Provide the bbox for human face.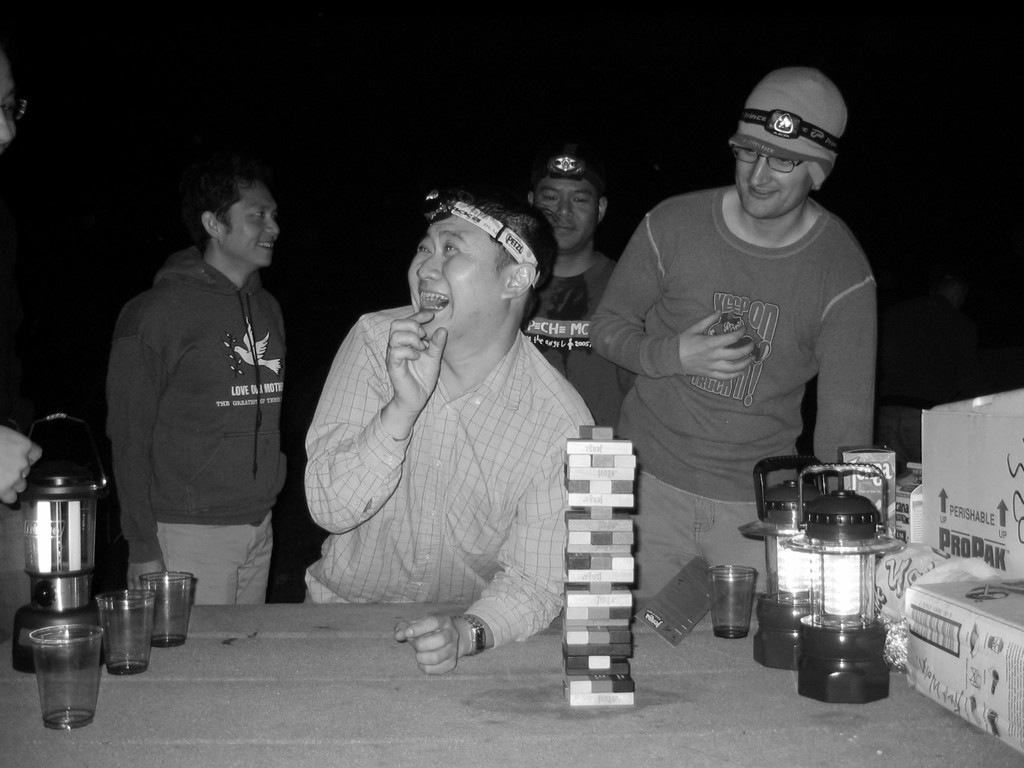
{"x1": 735, "y1": 150, "x2": 815, "y2": 217}.
